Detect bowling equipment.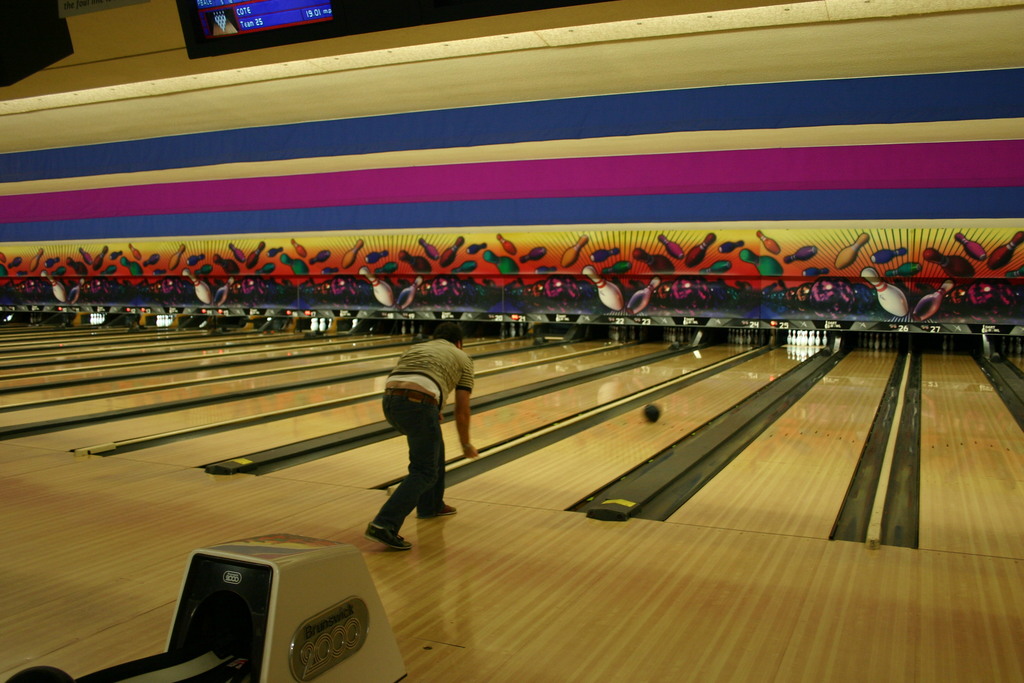
Detected at [x1=268, y1=245, x2=289, y2=256].
